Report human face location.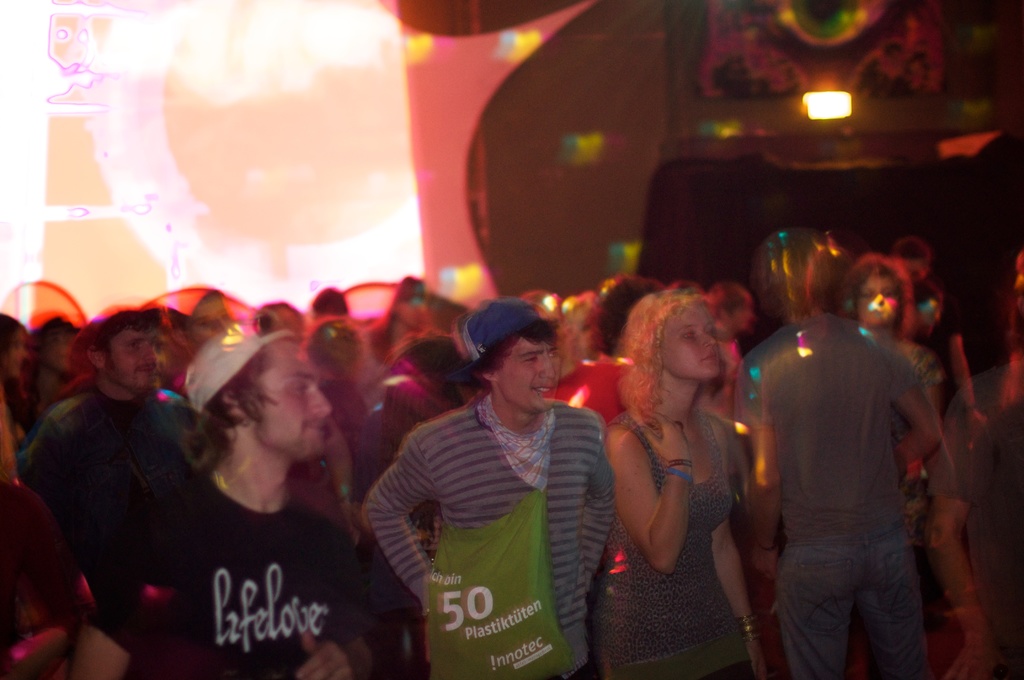
Report: 111,325,163,391.
